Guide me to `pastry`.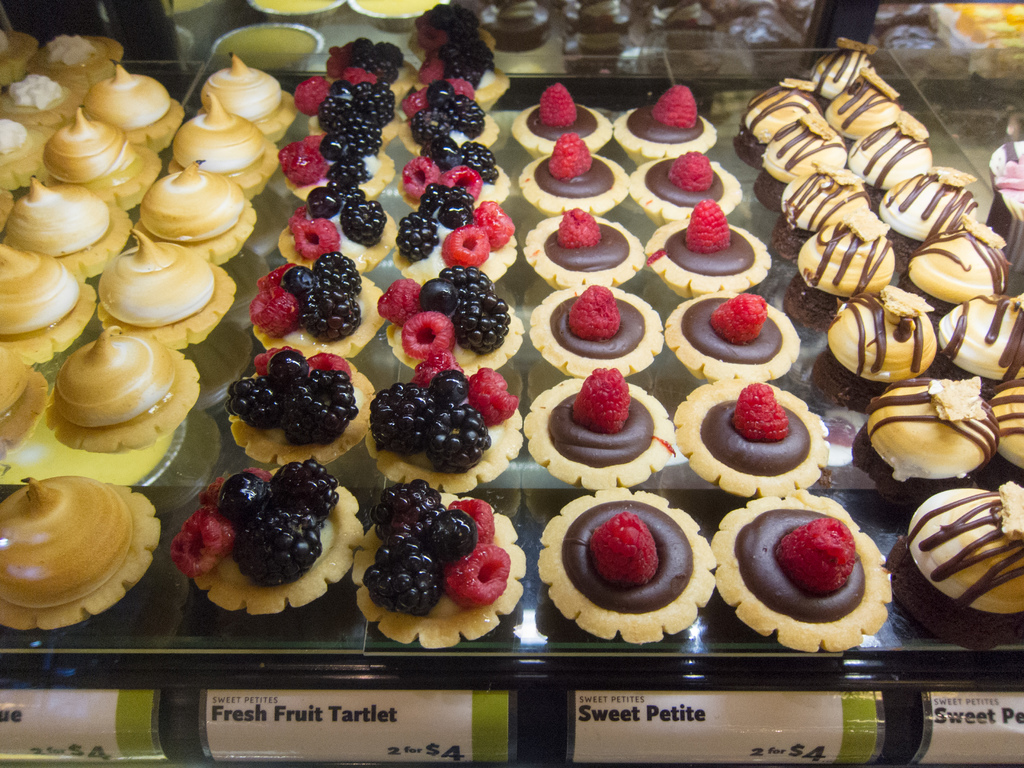
Guidance: x1=138 y1=159 x2=257 y2=264.
